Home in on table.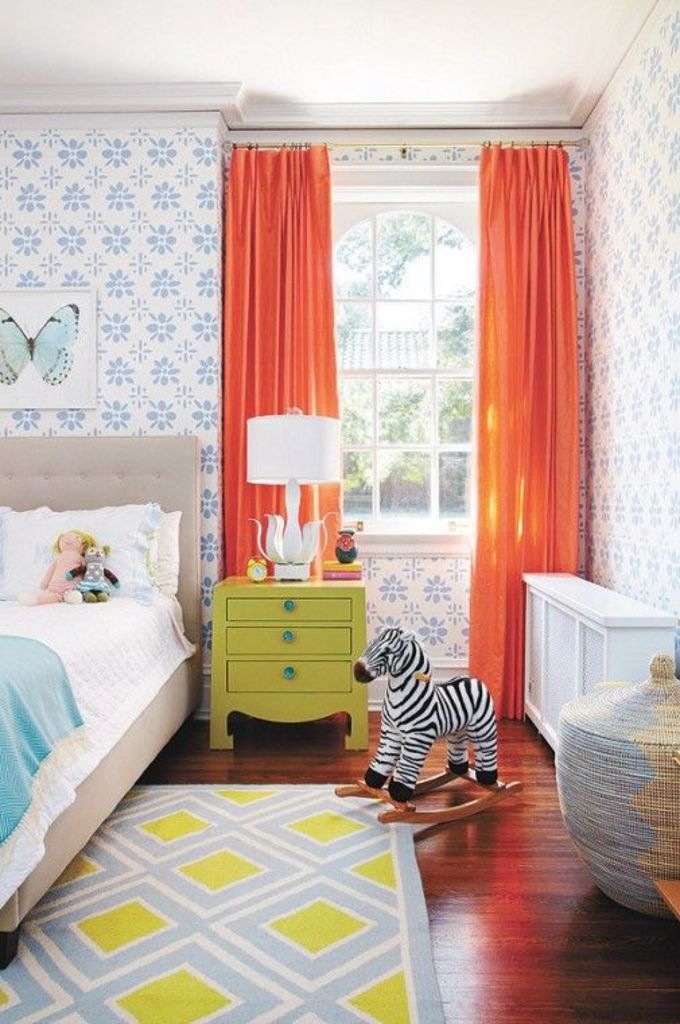
Homed in at box(213, 570, 369, 755).
